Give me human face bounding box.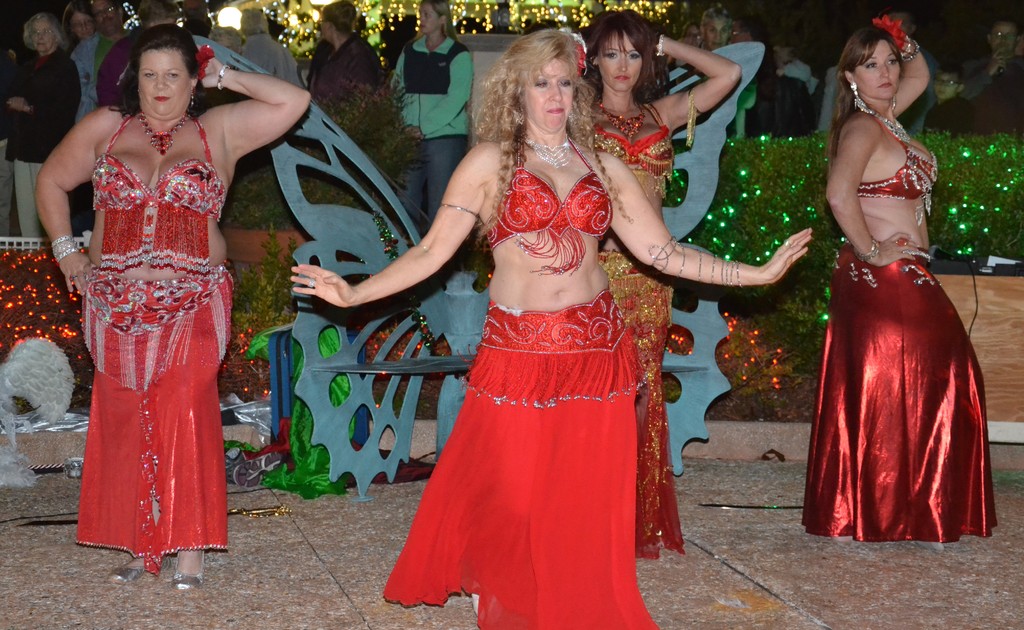
{"left": 852, "top": 36, "right": 902, "bottom": 102}.
